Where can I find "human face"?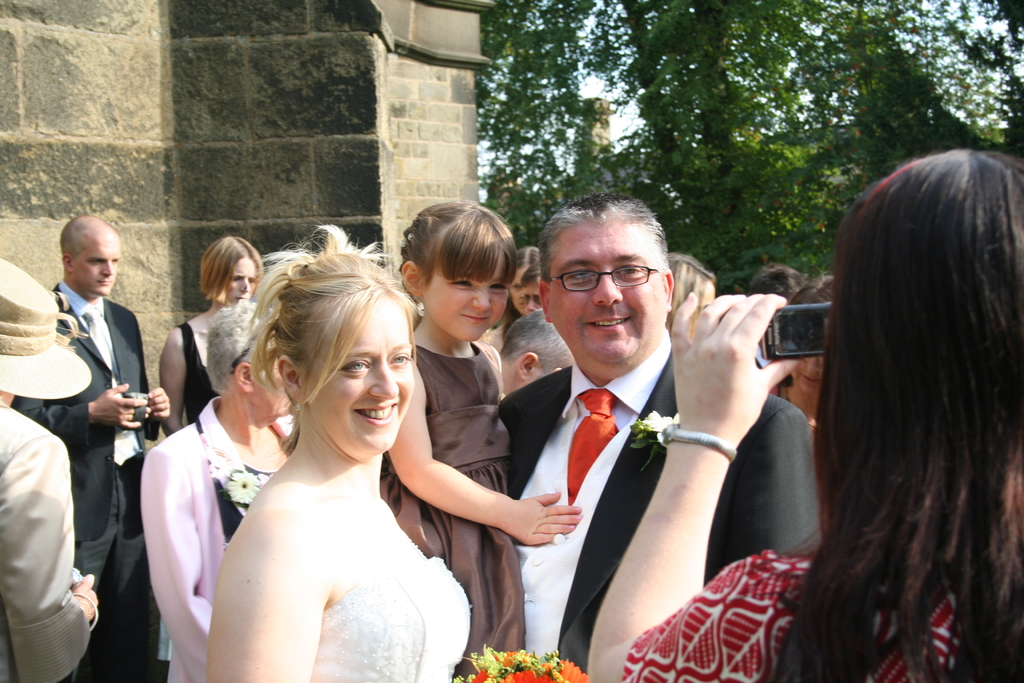
You can find it at (547,223,673,362).
